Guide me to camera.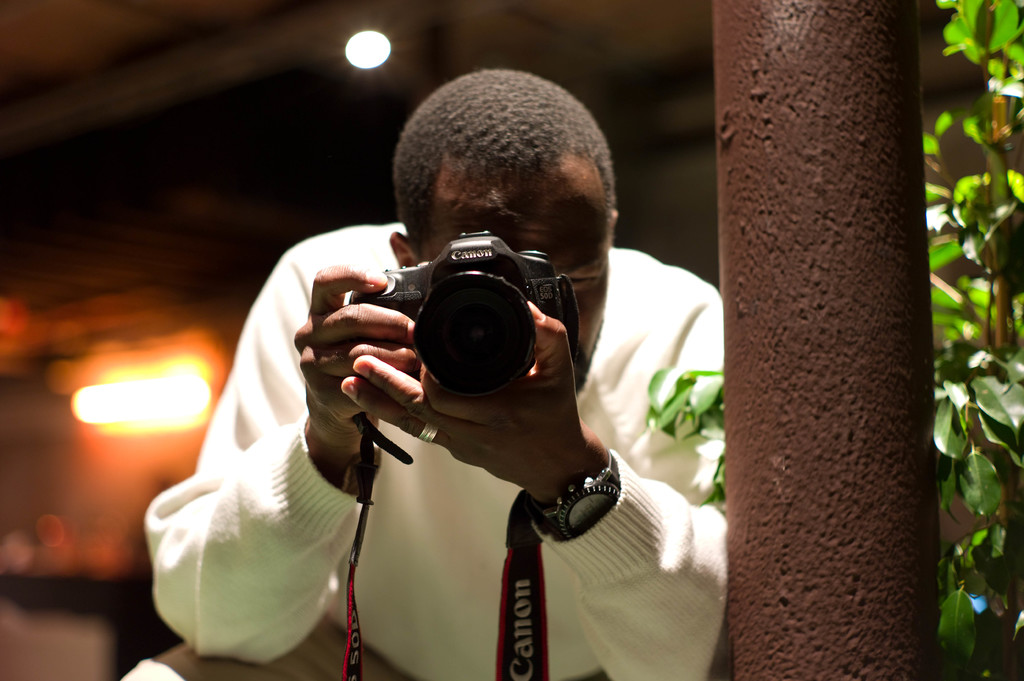
Guidance: rect(349, 225, 563, 396).
